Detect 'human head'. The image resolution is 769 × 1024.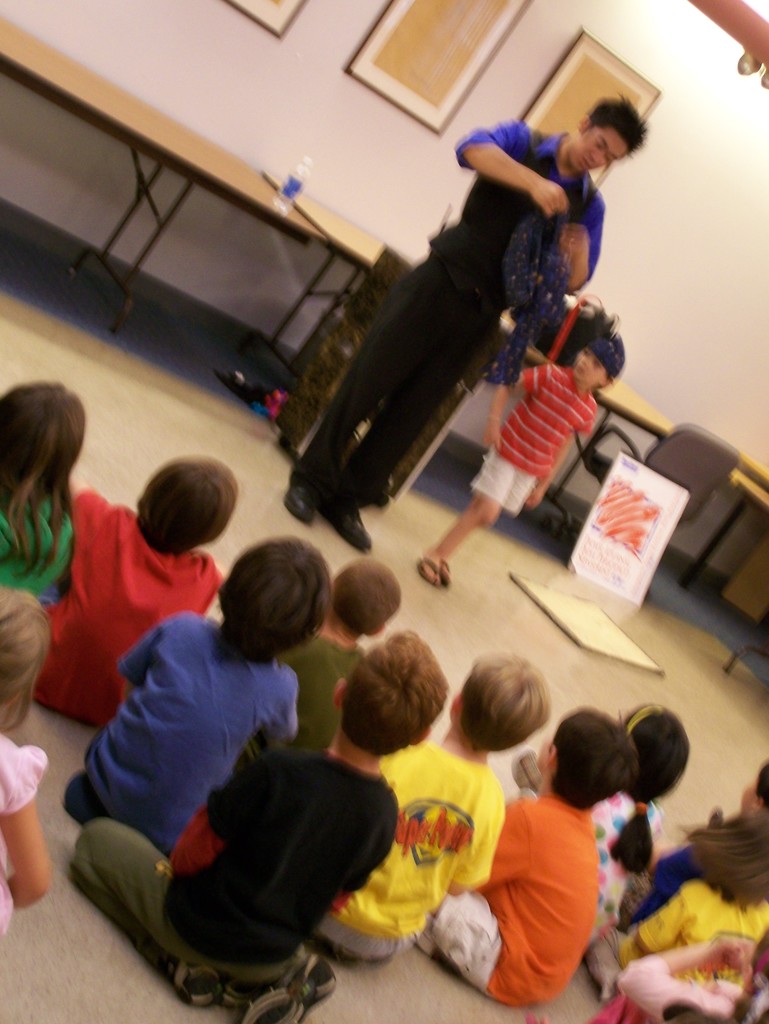
locate(331, 629, 440, 760).
